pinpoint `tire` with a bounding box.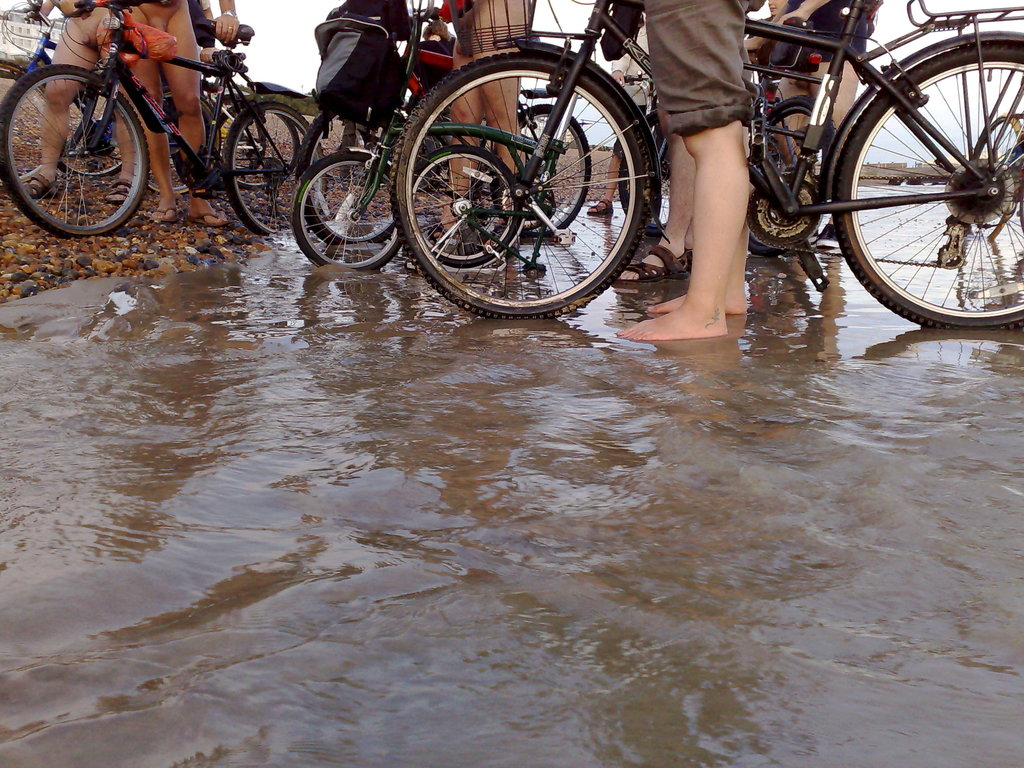
408, 143, 520, 266.
